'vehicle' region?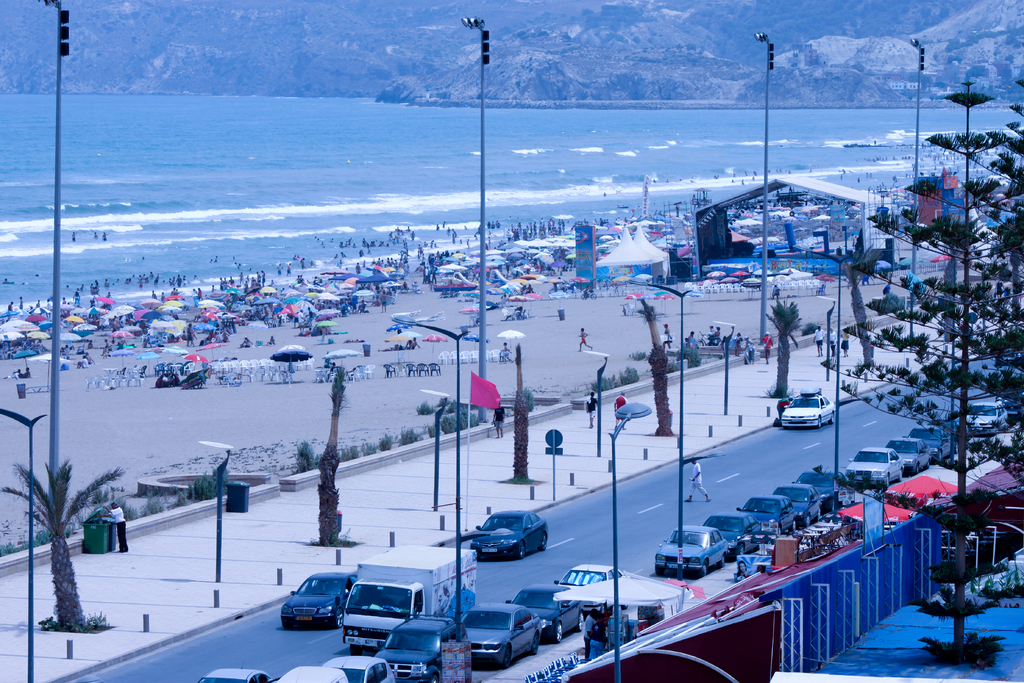
{"x1": 509, "y1": 582, "x2": 588, "y2": 645}
